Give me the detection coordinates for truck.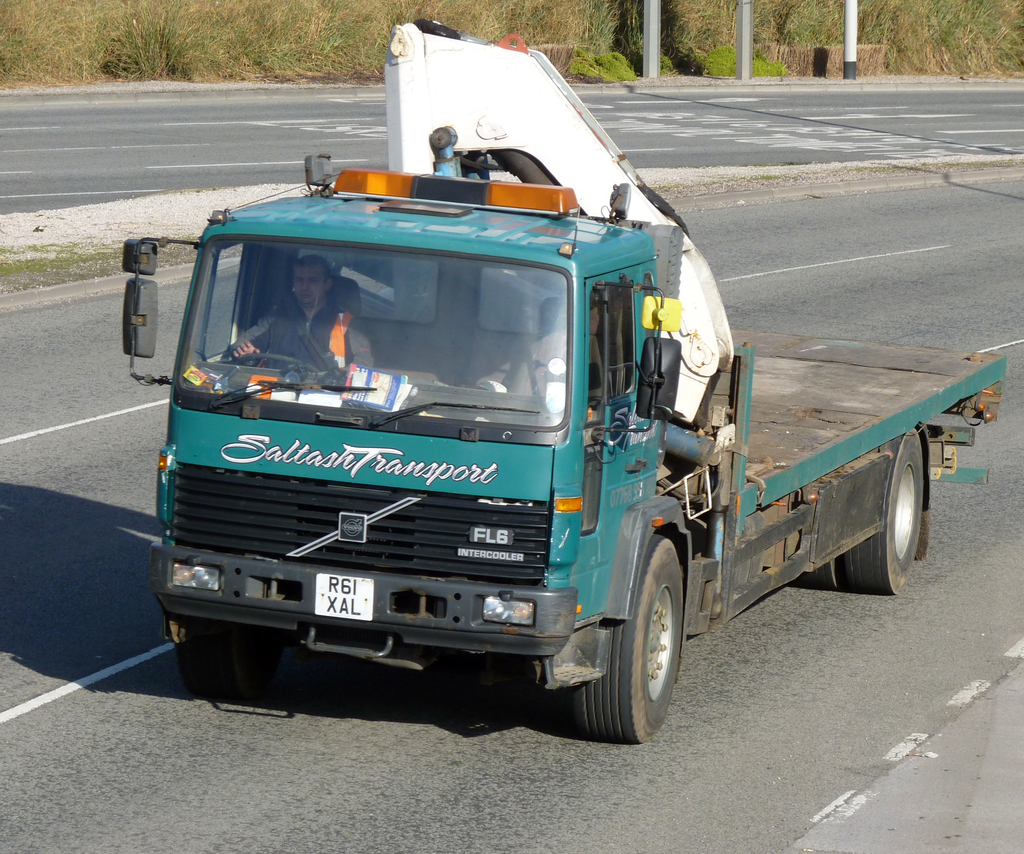
<region>149, 80, 963, 746</region>.
